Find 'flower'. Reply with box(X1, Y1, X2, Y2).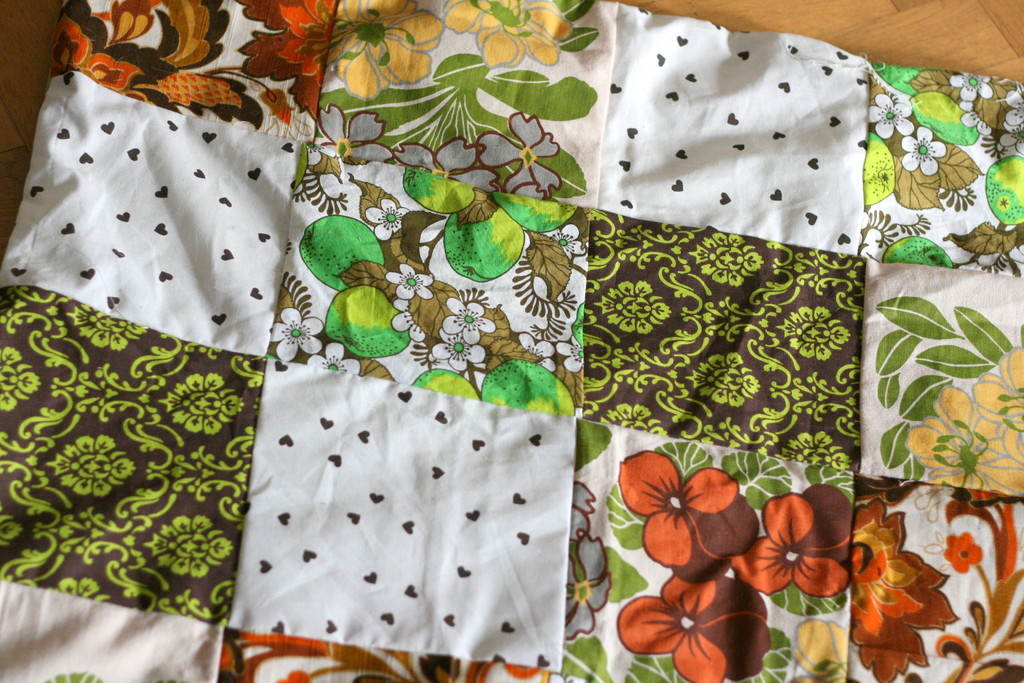
box(970, 347, 1023, 464).
